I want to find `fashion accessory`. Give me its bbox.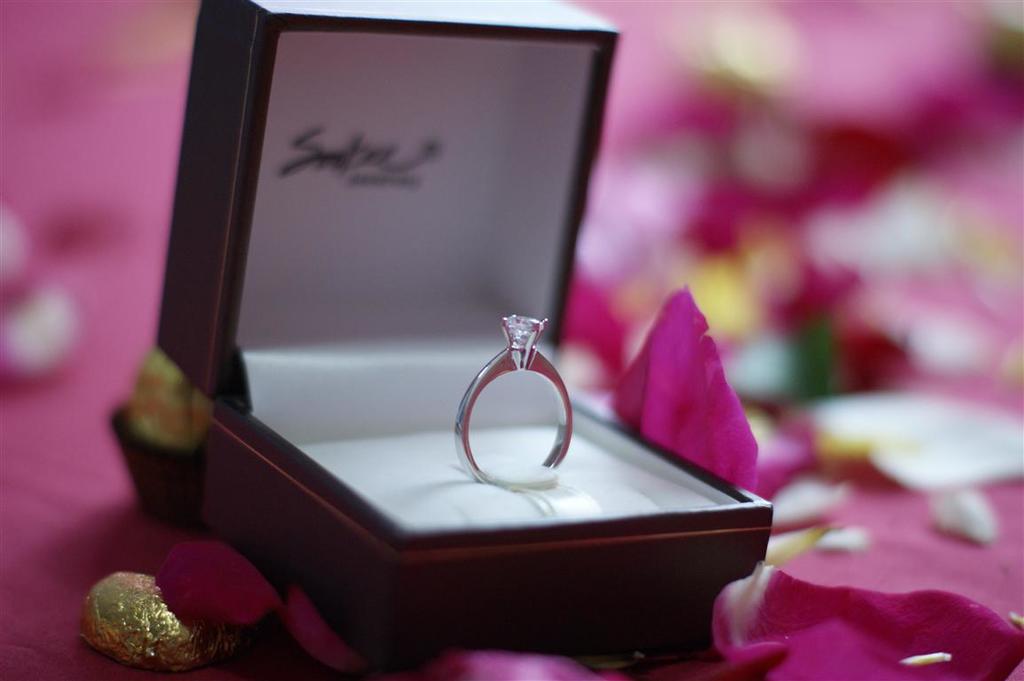
[77,573,250,674].
